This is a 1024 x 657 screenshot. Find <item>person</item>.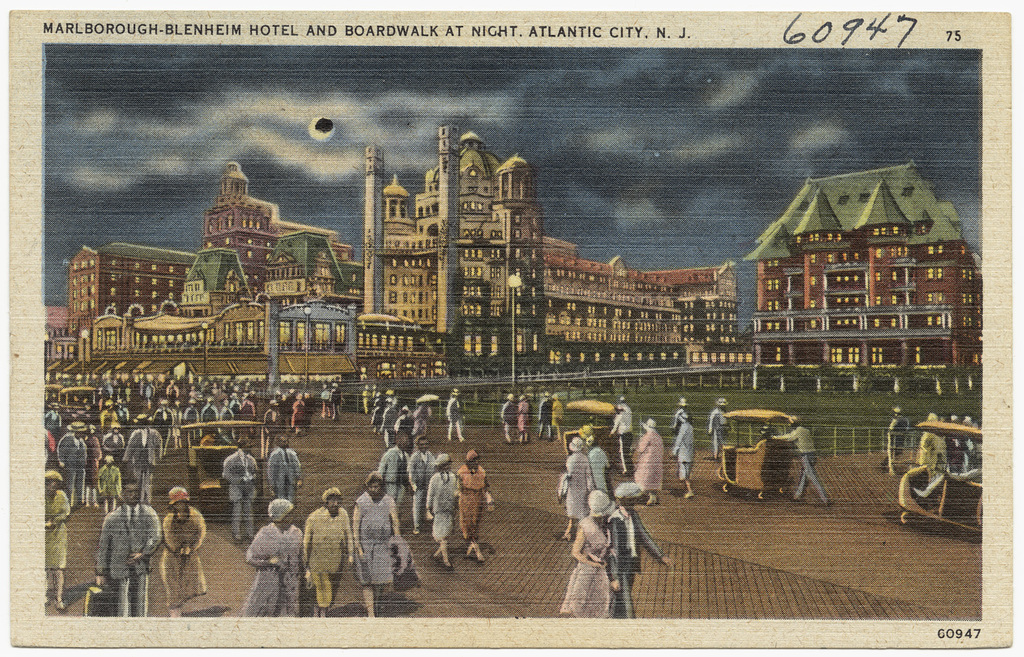
Bounding box: region(347, 465, 405, 624).
